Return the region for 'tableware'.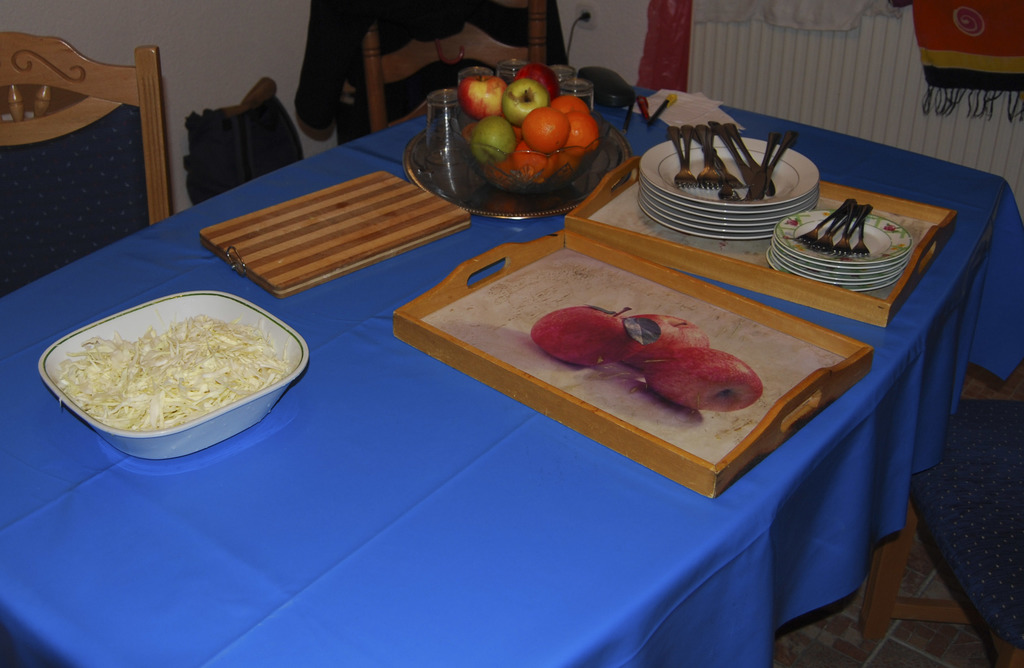
(453, 126, 598, 192).
